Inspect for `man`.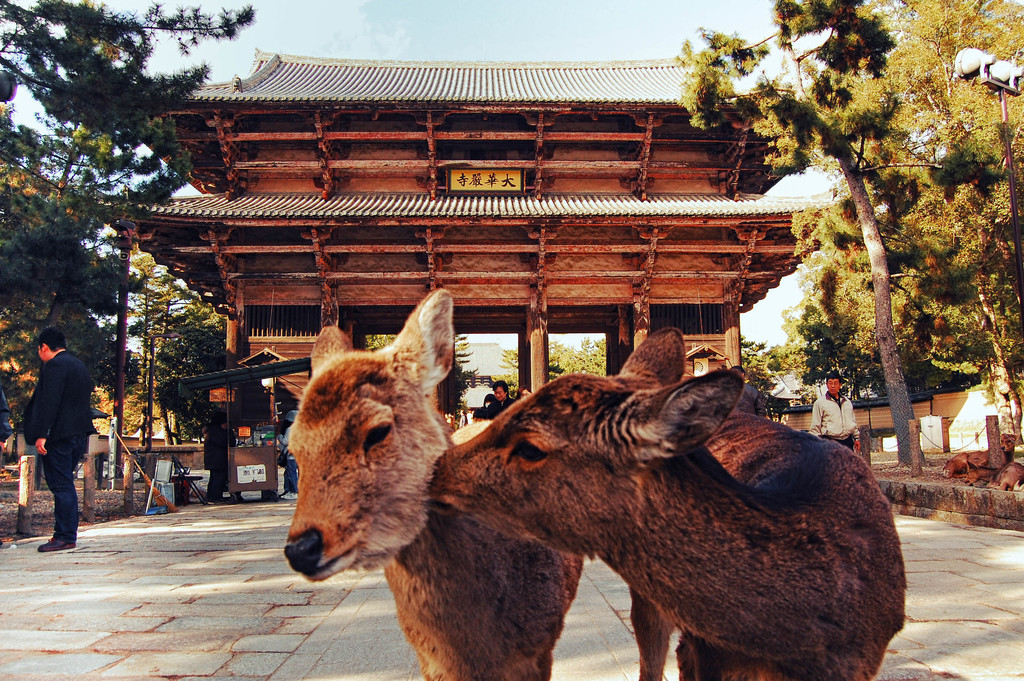
Inspection: bbox=[22, 334, 88, 539].
